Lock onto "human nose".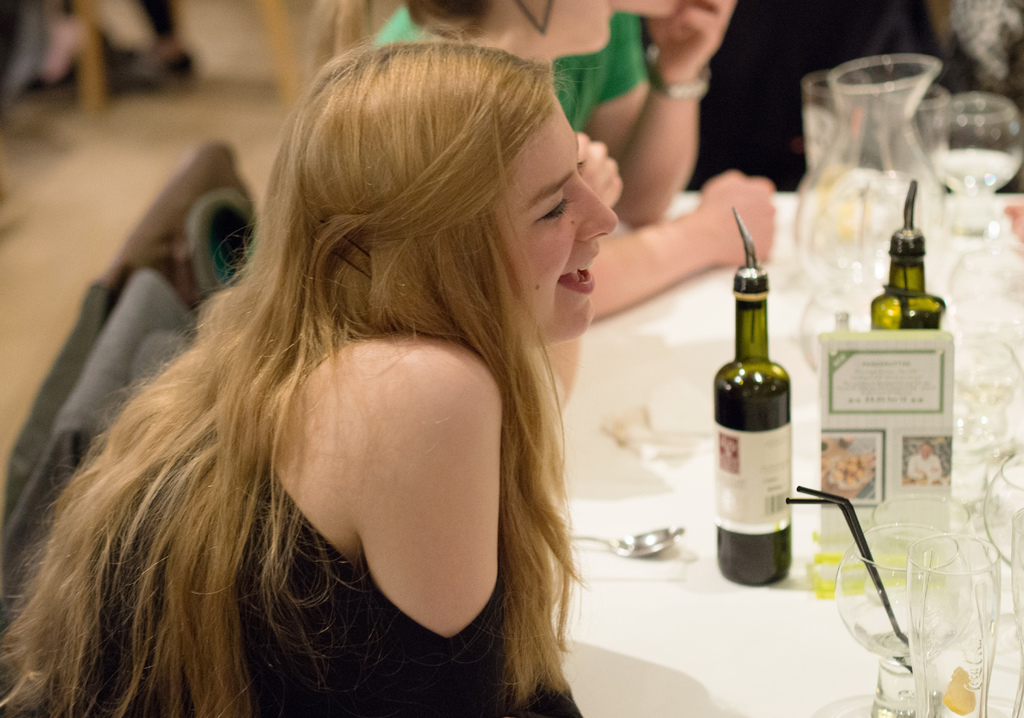
Locked: 576, 175, 614, 241.
